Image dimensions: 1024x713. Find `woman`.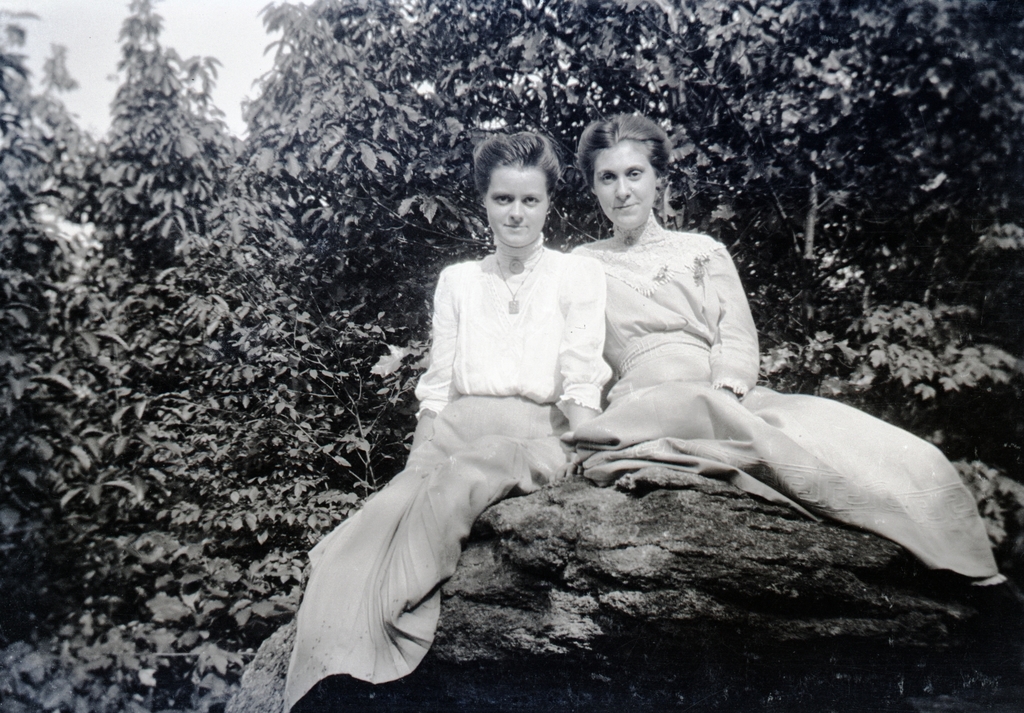
<box>563,115,1010,592</box>.
